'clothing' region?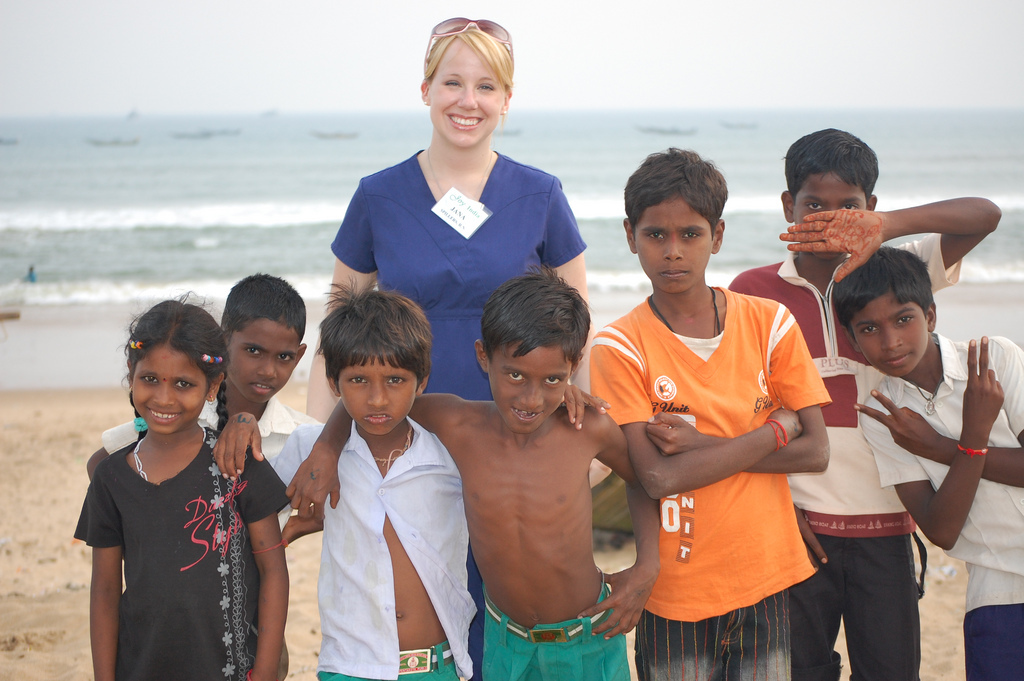
rect(583, 292, 831, 680)
